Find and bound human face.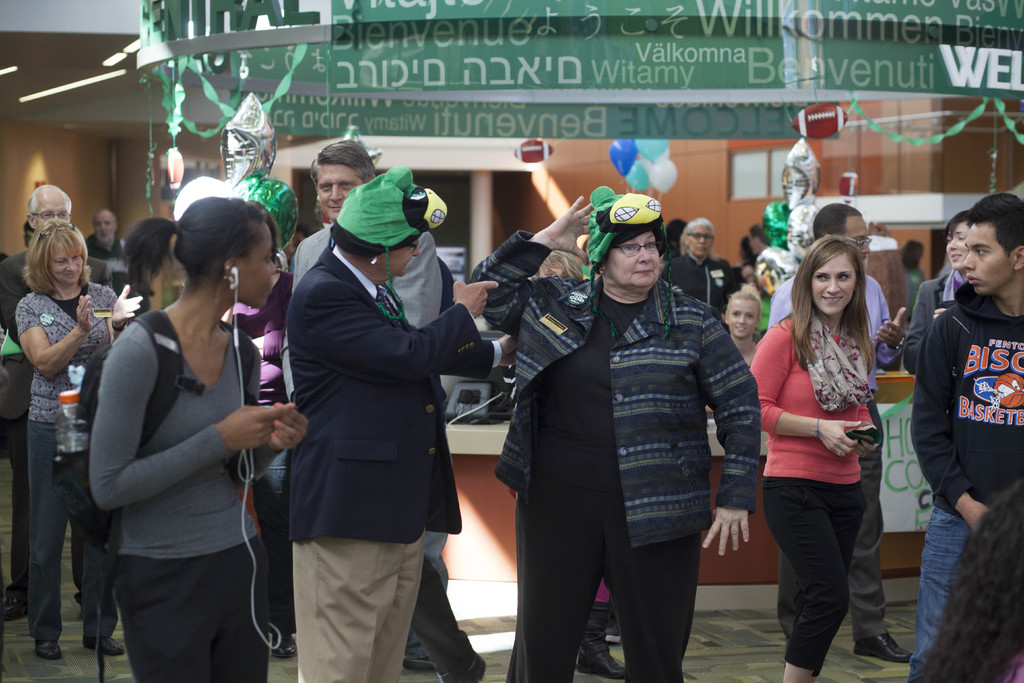
Bound: {"left": 318, "top": 164, "right": 361, "bottom": 226}.
